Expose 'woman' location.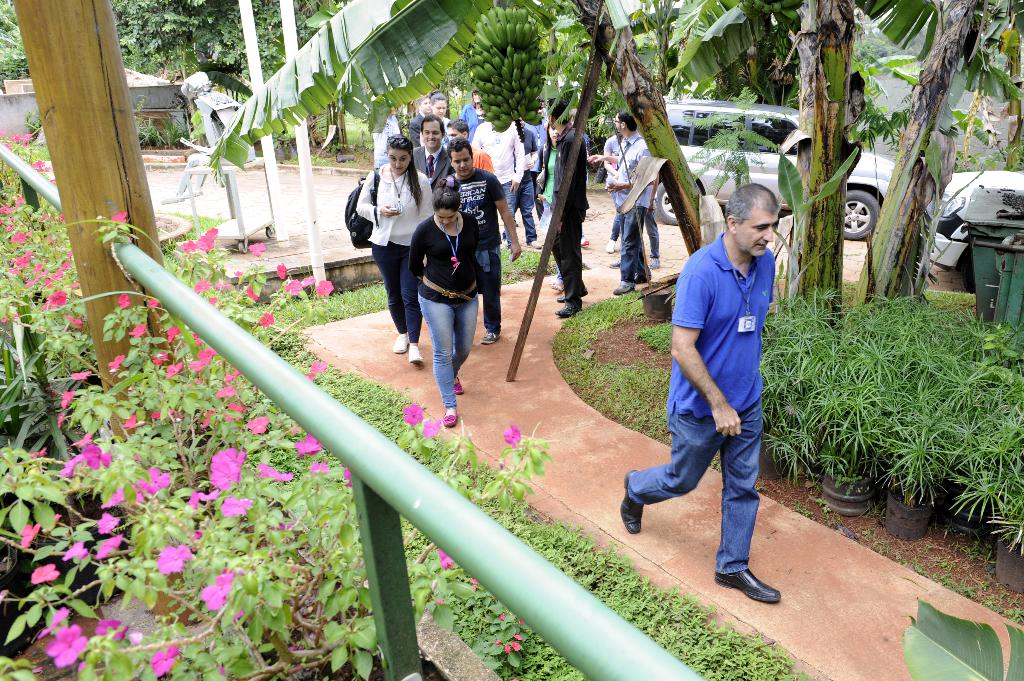
Exposed at (x1=348, y1=131, x2=437, y2=351).
